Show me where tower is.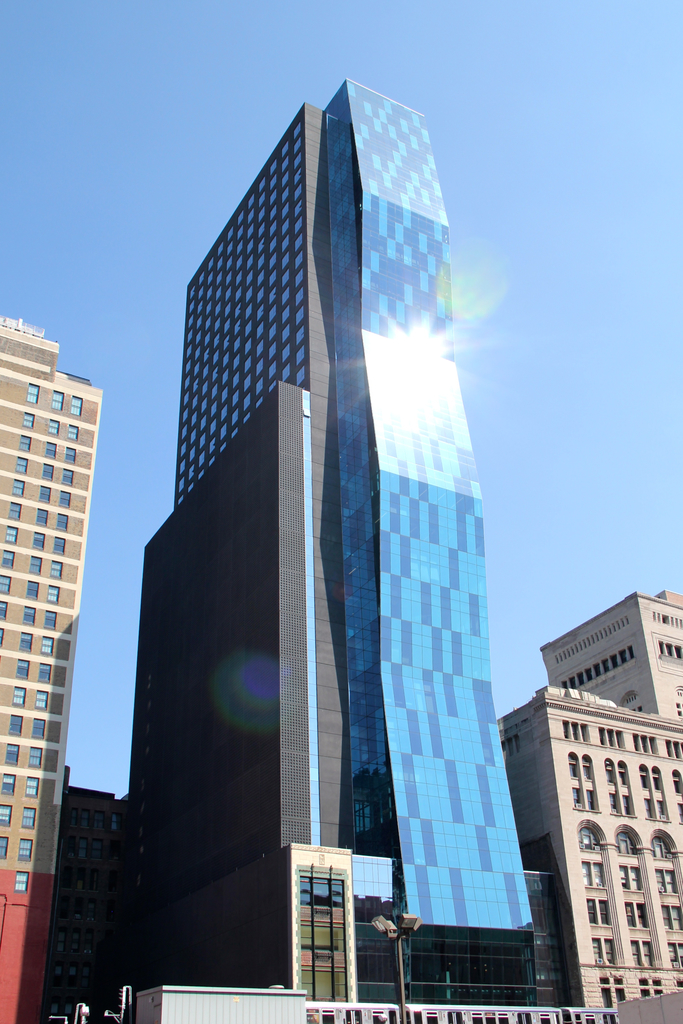
tower is at region(122, 78, 570, 1023).
